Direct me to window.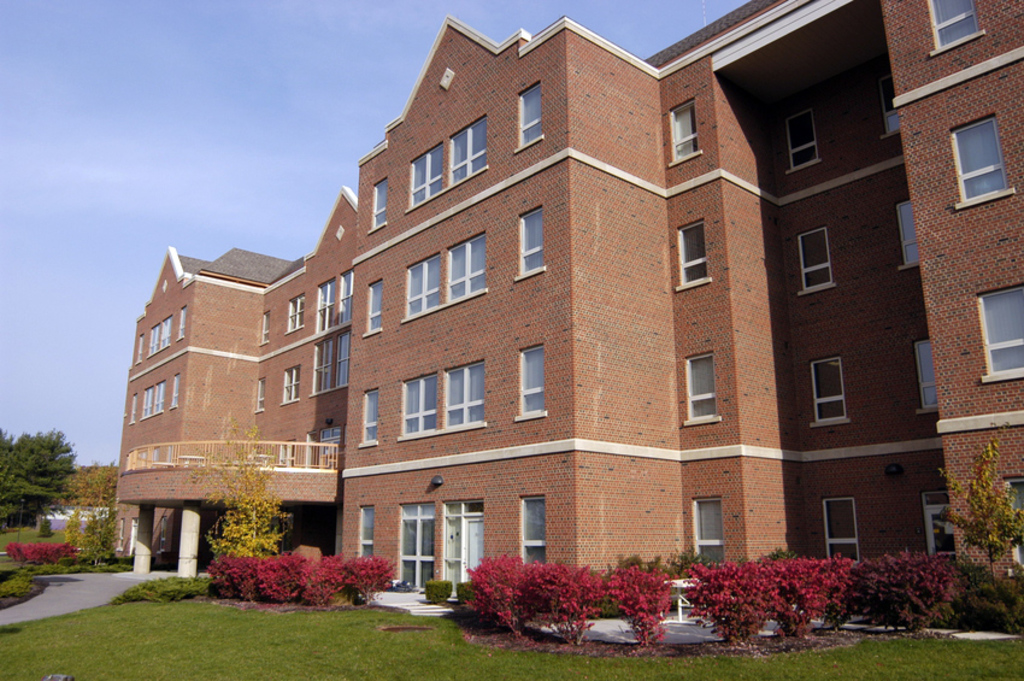
Direction: left=287, top=299, right=301, bottom=328.
